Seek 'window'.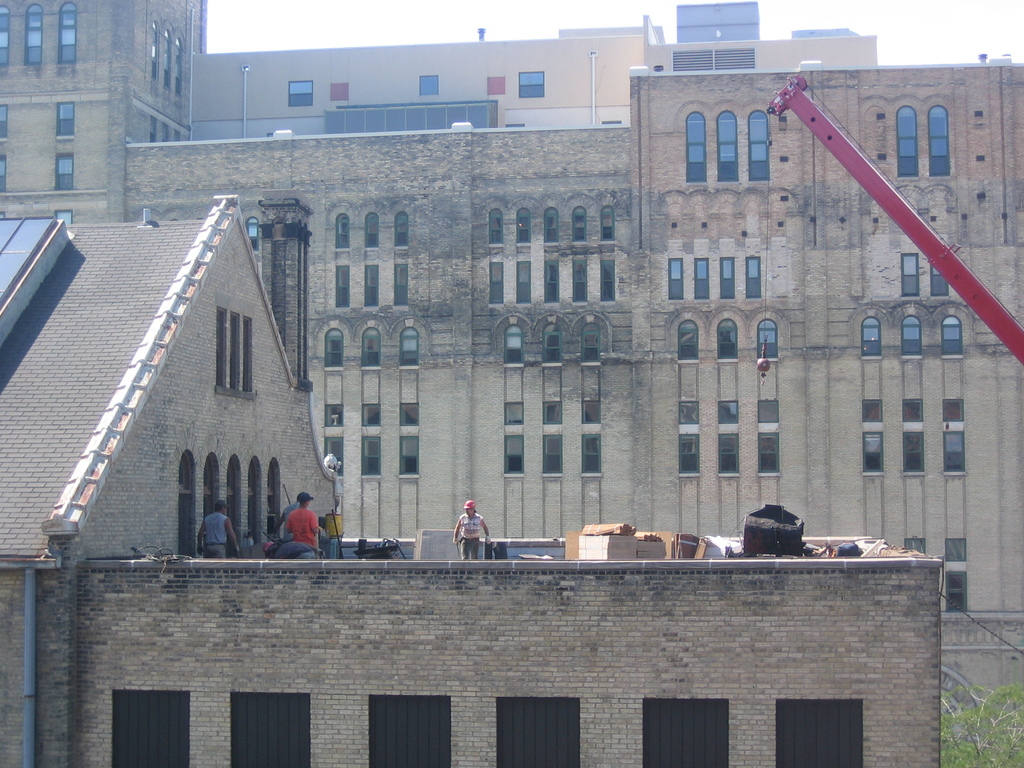
crop(675, 401, 695, 424).
